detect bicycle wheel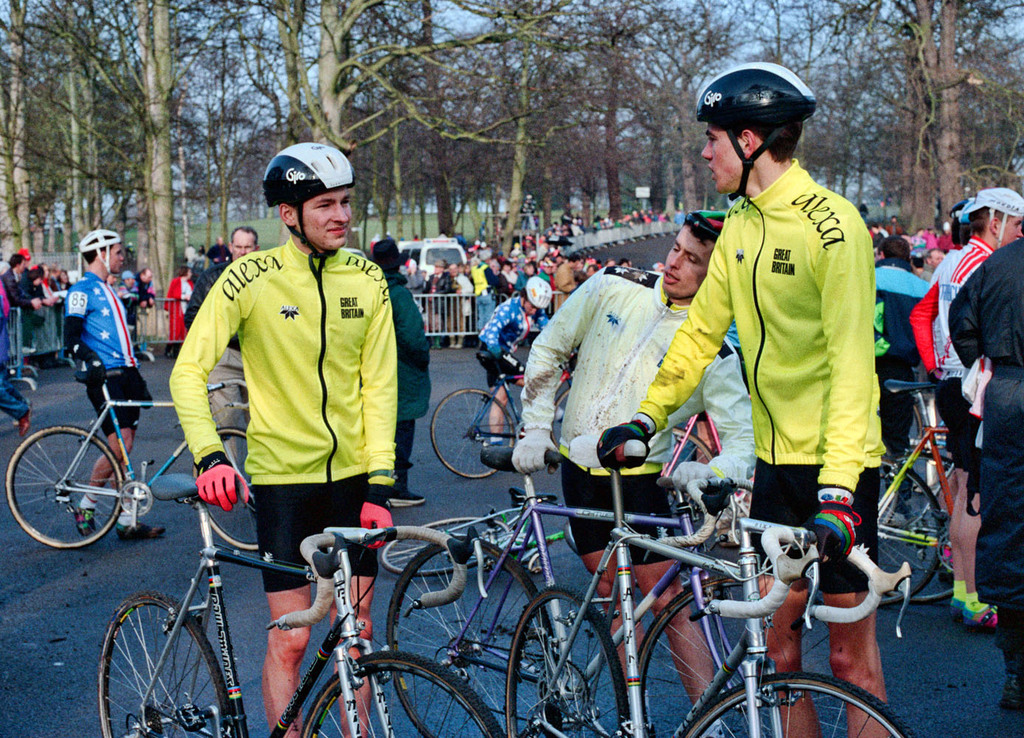
(x1=547, y1=390, x2=571, y2=448)
